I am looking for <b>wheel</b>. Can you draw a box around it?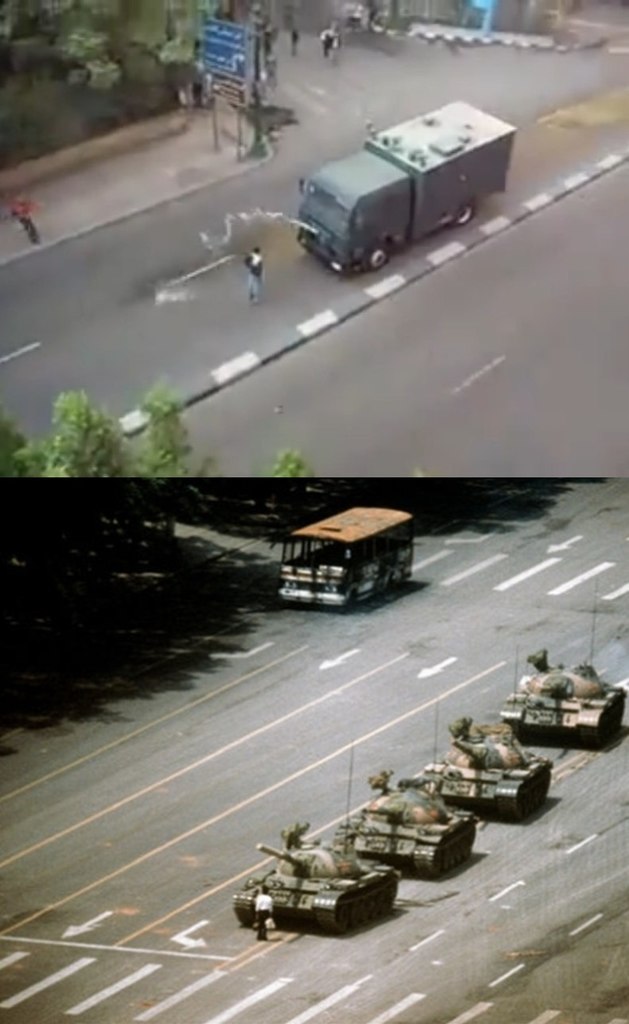
Sure, the bounding box is <bbox>361, 247, 391, 269</bbox>.
